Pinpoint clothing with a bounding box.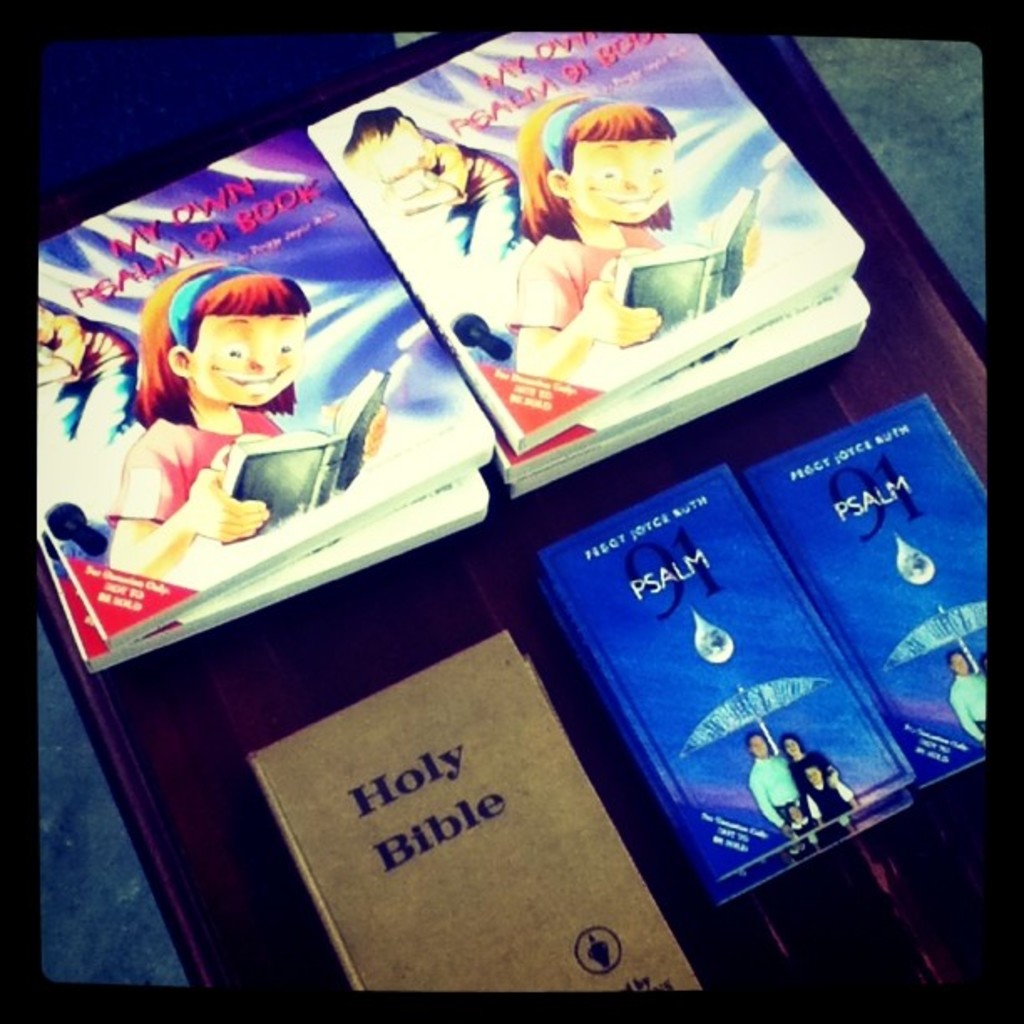
x1=808 y1=775 x2=852 y2=828.
